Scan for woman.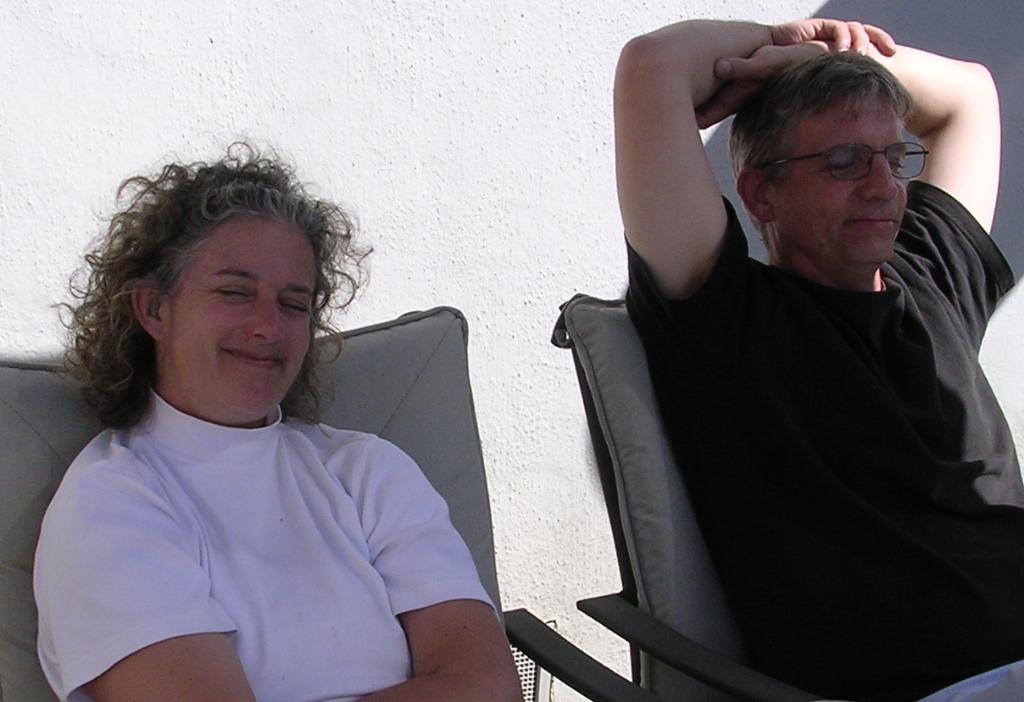
Scan result: (left=11, top=139, right=515, bottom=696).
